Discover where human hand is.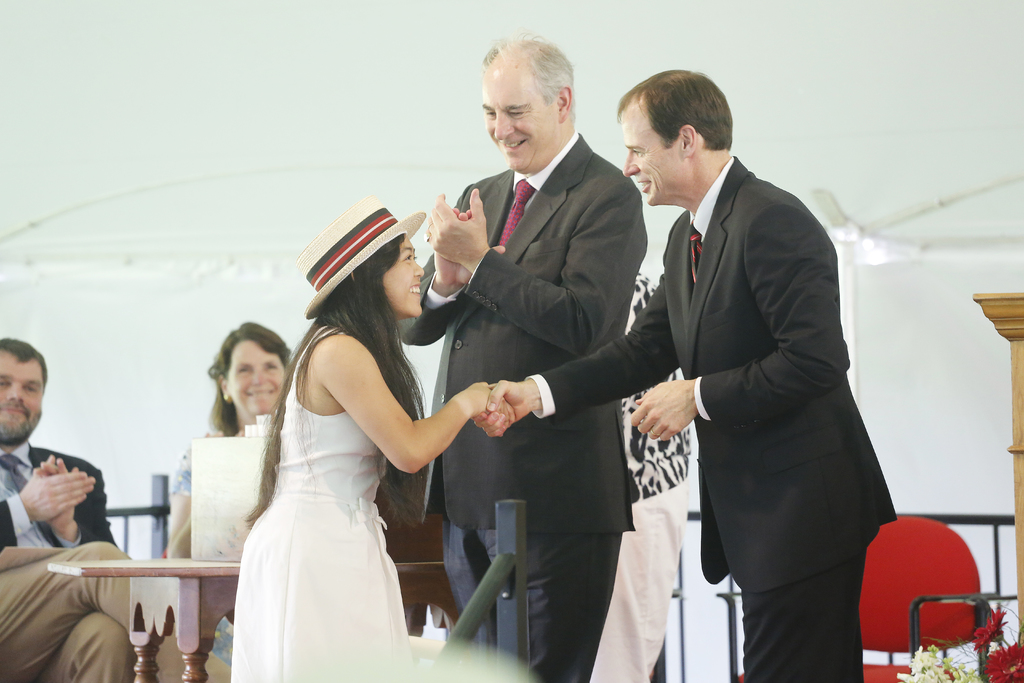
Discovered at [32, 456, 81, 520].
